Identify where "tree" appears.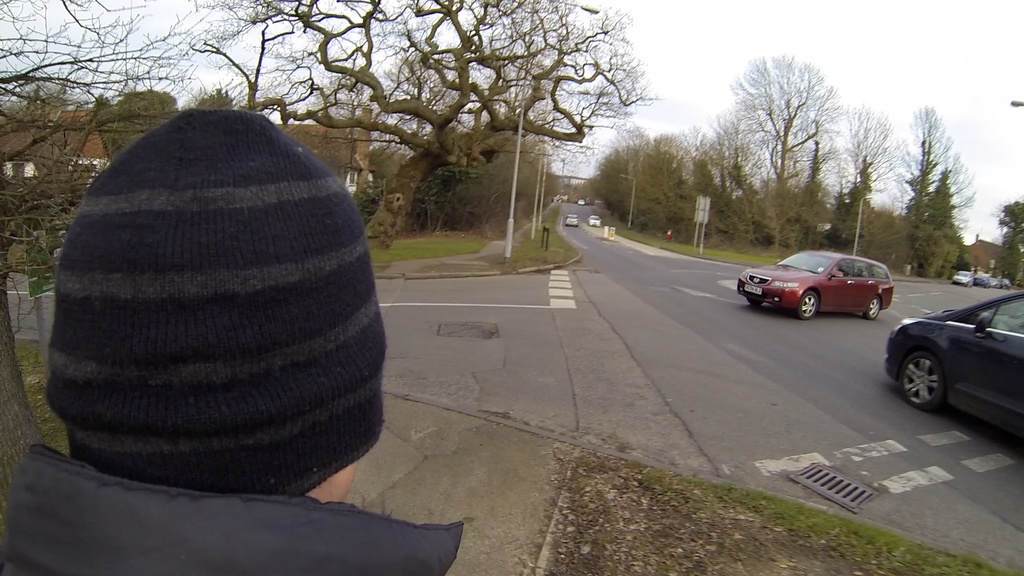
Appears at x1=0, y1=0, x2=320, y2=504.
